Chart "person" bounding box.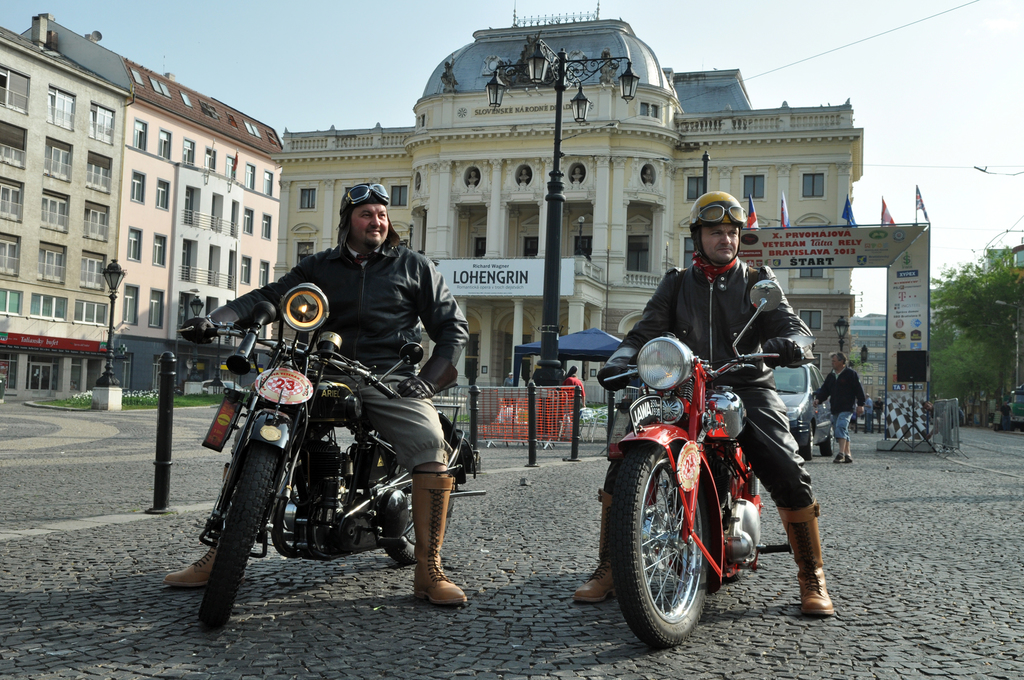
Charted: (x1=156, y1=184, x2=469, y2=603).
